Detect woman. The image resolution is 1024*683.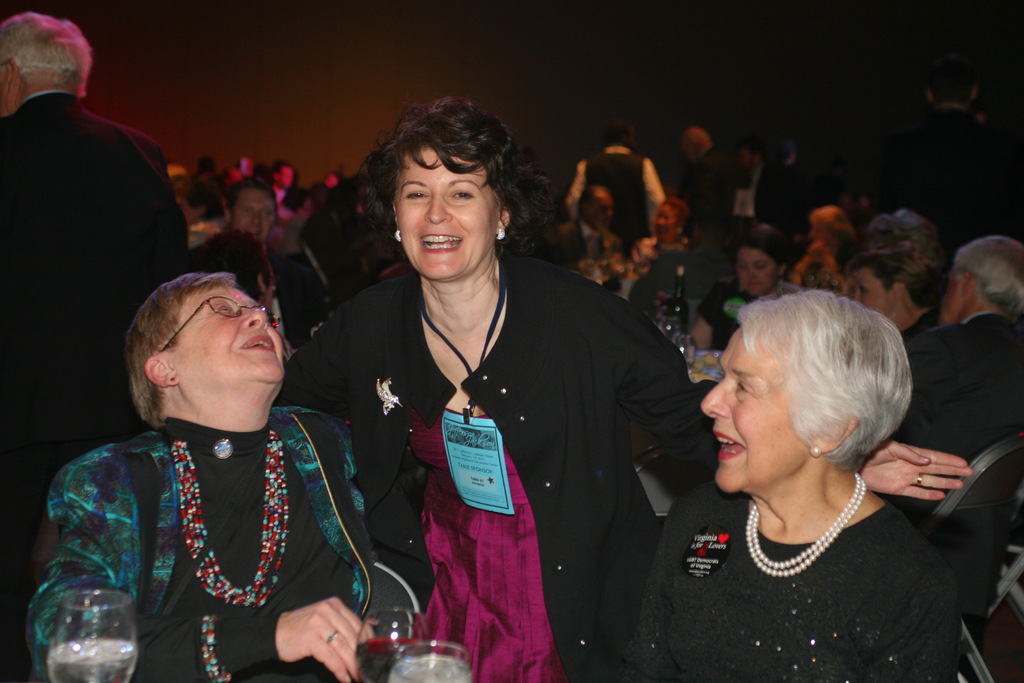
box(791, 213, 861, 290).
